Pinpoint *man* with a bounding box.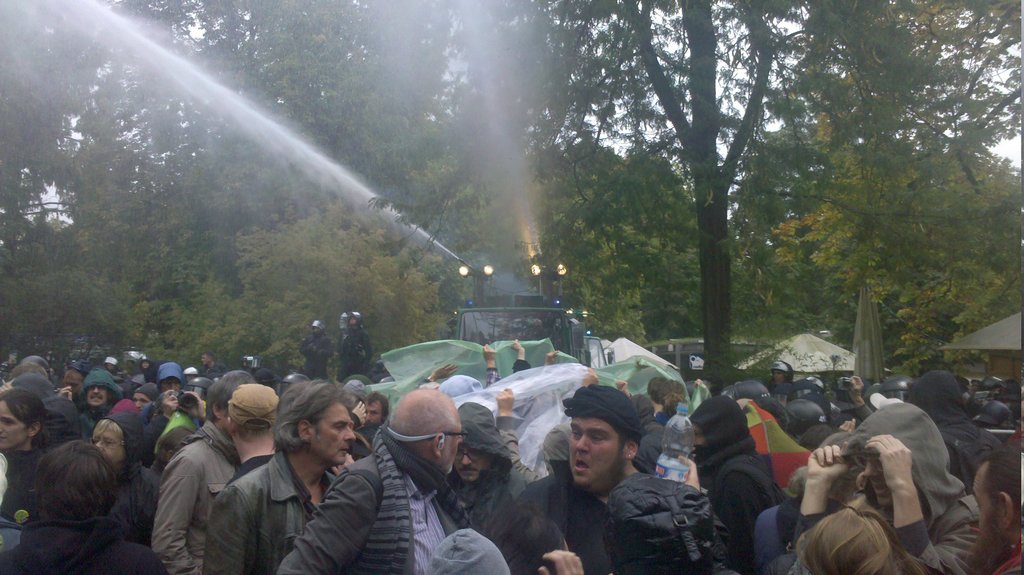
<box>972,378,1014,428</box>.
